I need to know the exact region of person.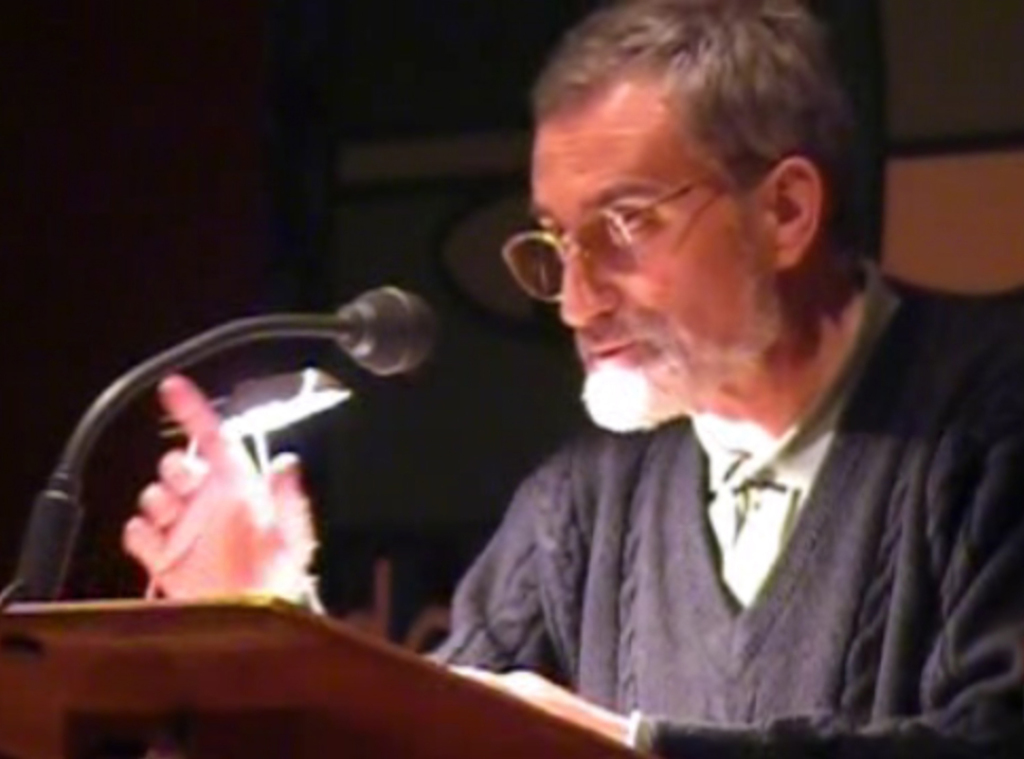
Region: 123 0 1023 758.
